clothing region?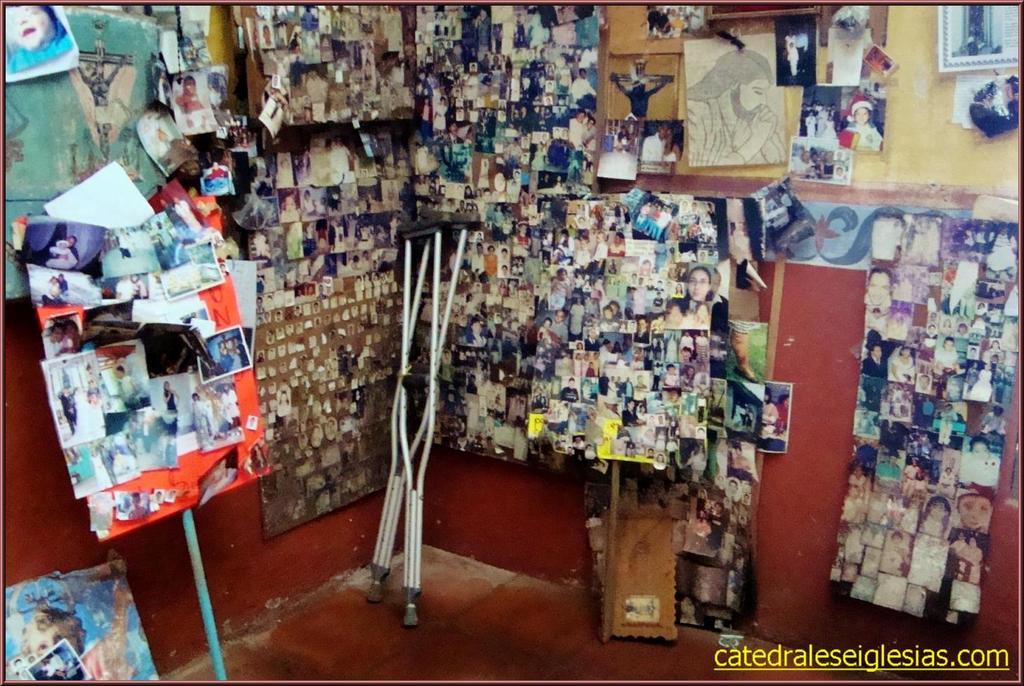
pyautogui.locateOnScreen(686, 100, 783, 165)
